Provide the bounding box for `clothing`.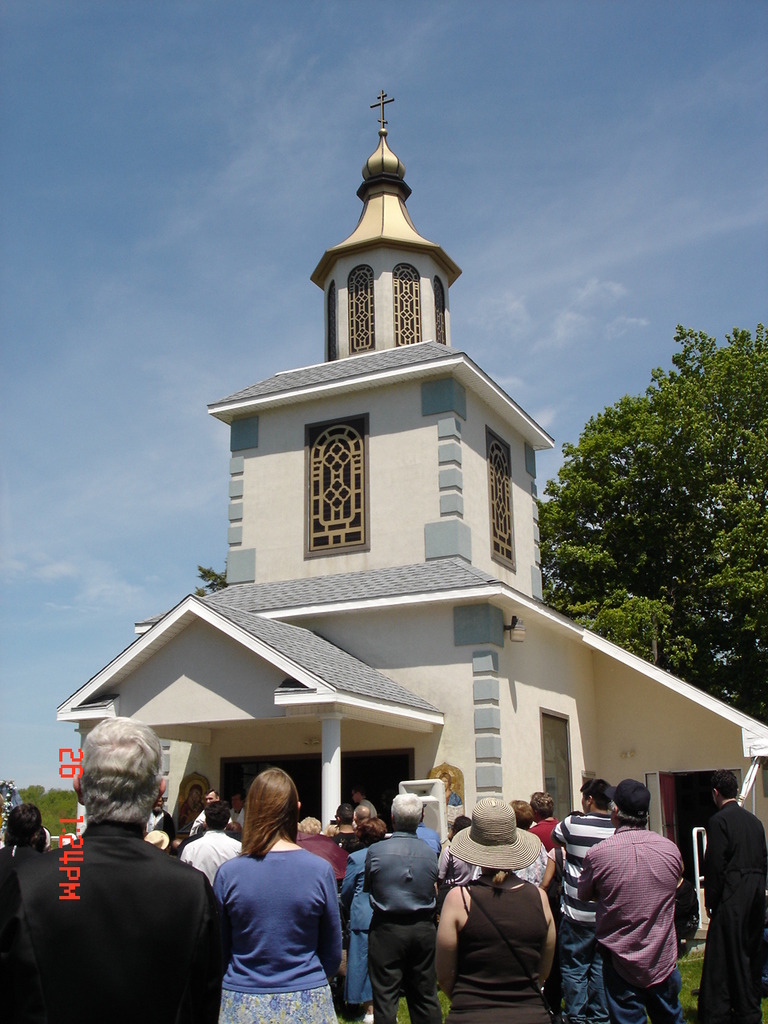
548, 810, 623, 1023.
